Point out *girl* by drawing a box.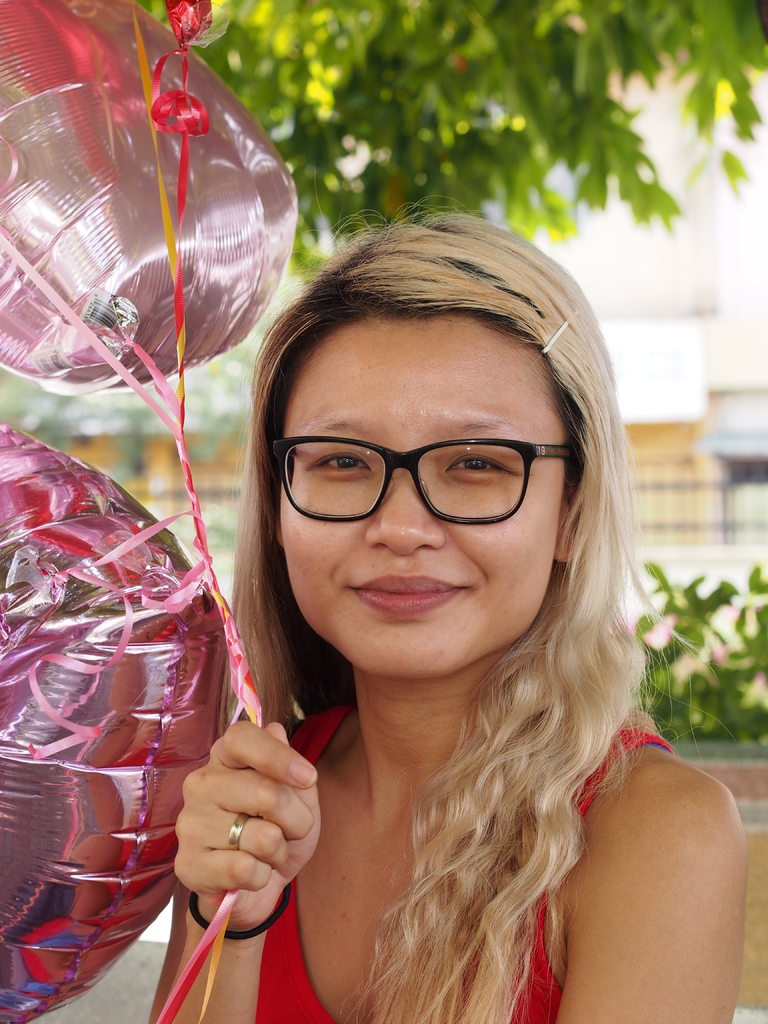
l=145, t=195, r=756, b=1023.
